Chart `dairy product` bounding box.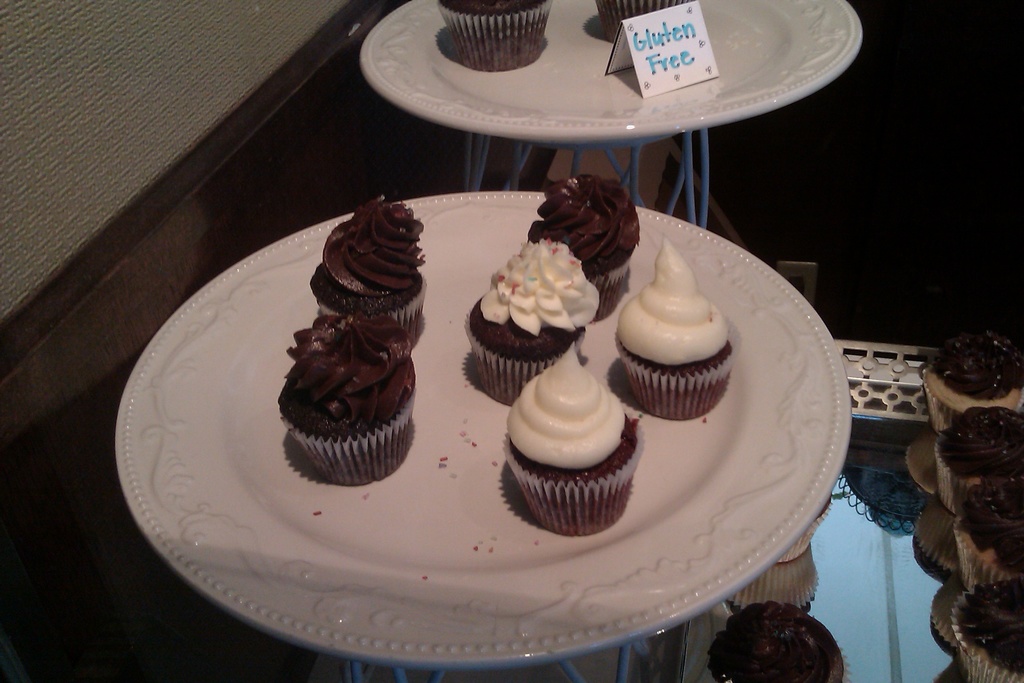
Charted: pyautogui.locateOnScreen(715, 598, 861, 682).
